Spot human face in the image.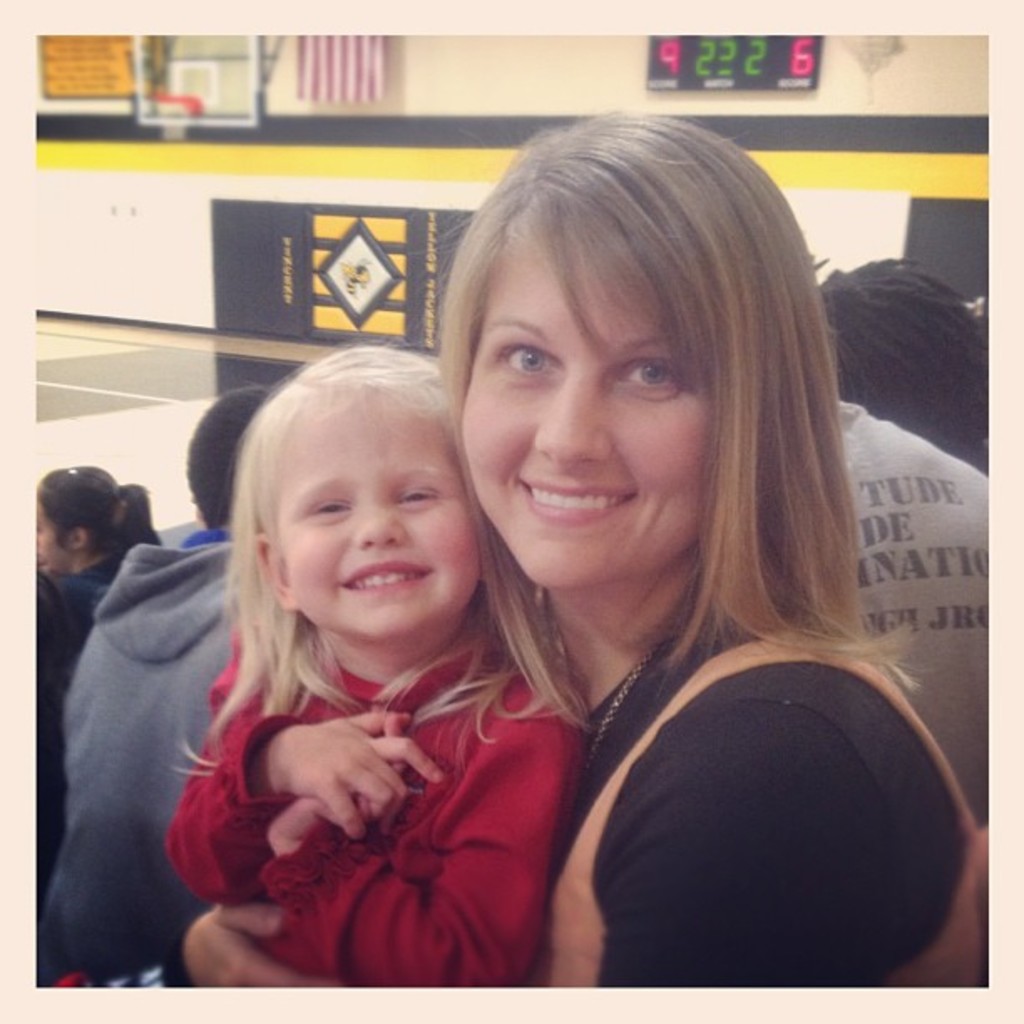
human face found at 457:234:711:587.
